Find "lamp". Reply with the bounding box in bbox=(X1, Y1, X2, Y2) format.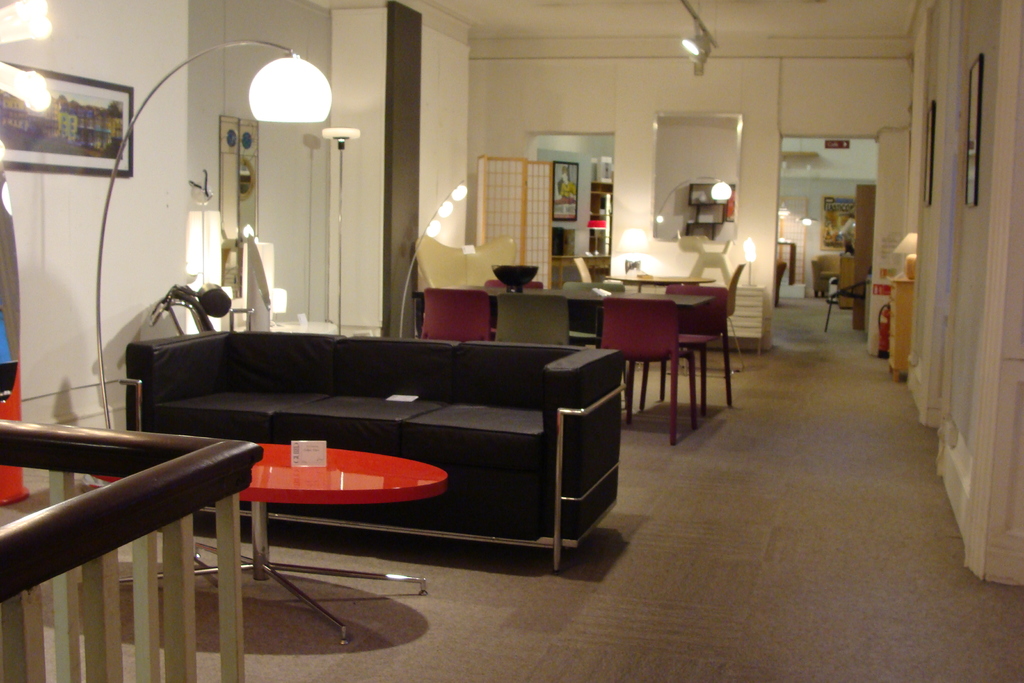
bbox=(0, 0, 51, 111).
